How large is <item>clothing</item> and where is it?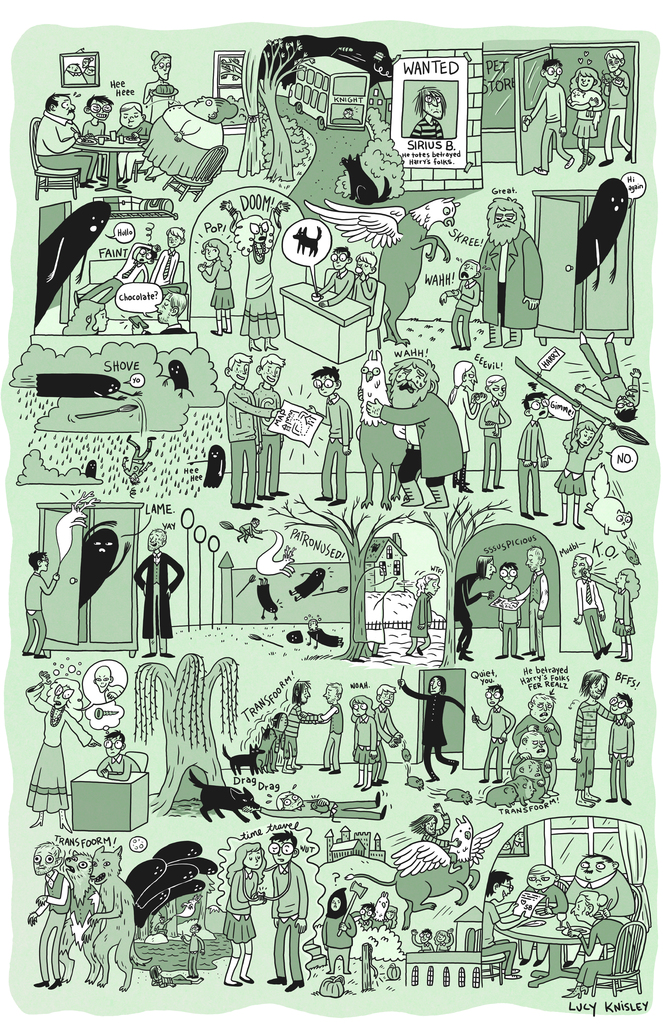
Bounding box: [x1=13, y1=556, x2=52, y2=659].
